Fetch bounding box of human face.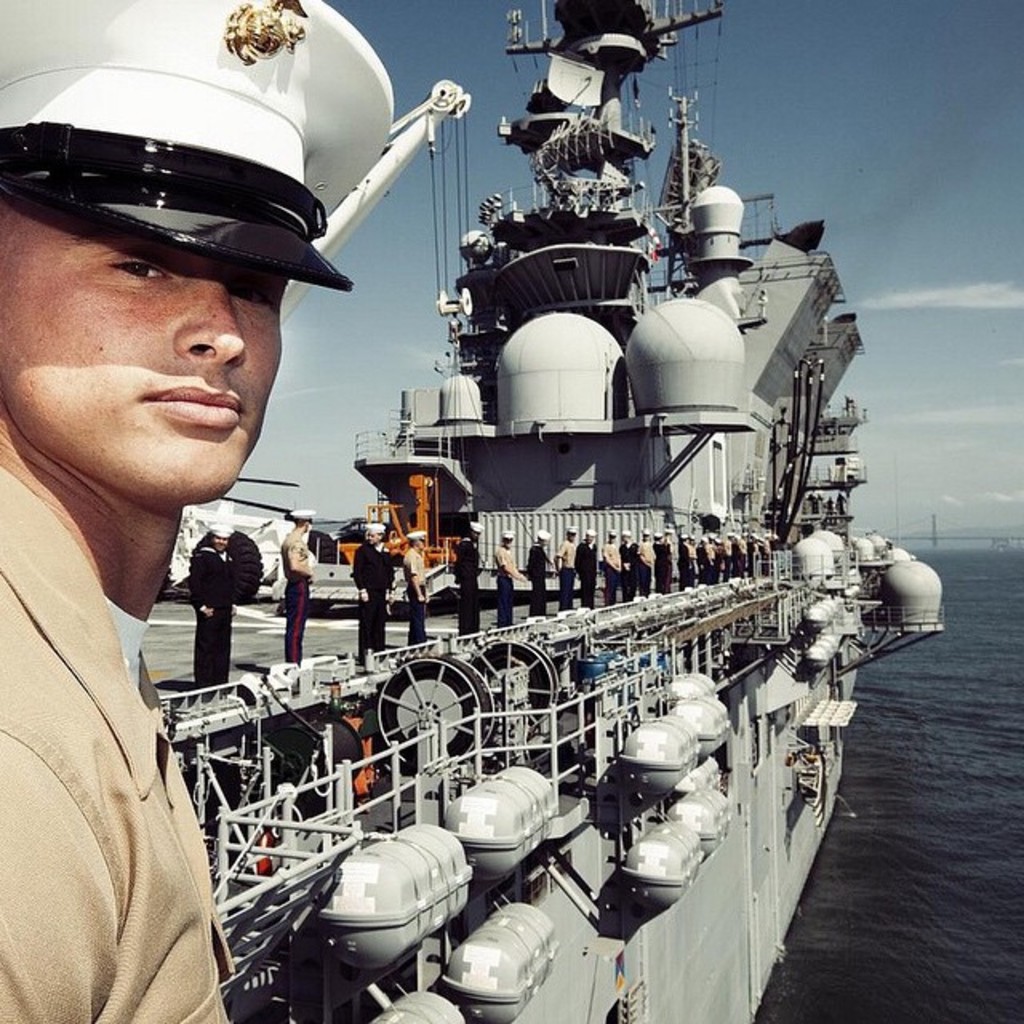
Bbox: left=0, top=195, right=288, bottom=506.
